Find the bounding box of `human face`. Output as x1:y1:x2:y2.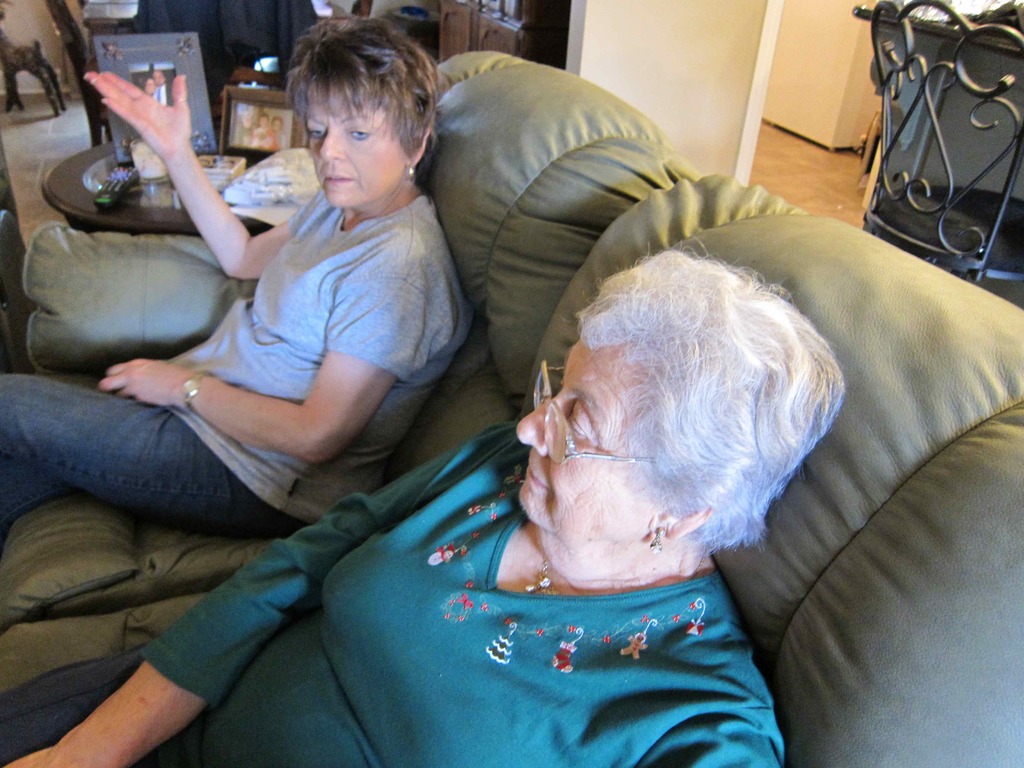
305:82:397:209.
